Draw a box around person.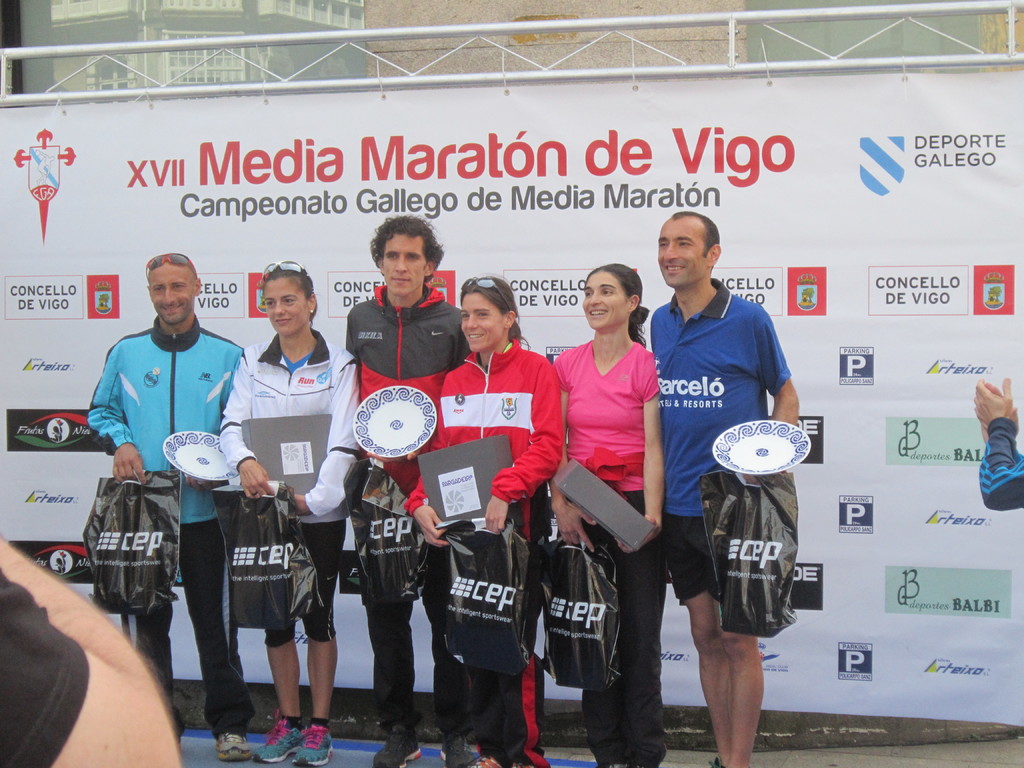
bbox(399, 271, 557, 767).
